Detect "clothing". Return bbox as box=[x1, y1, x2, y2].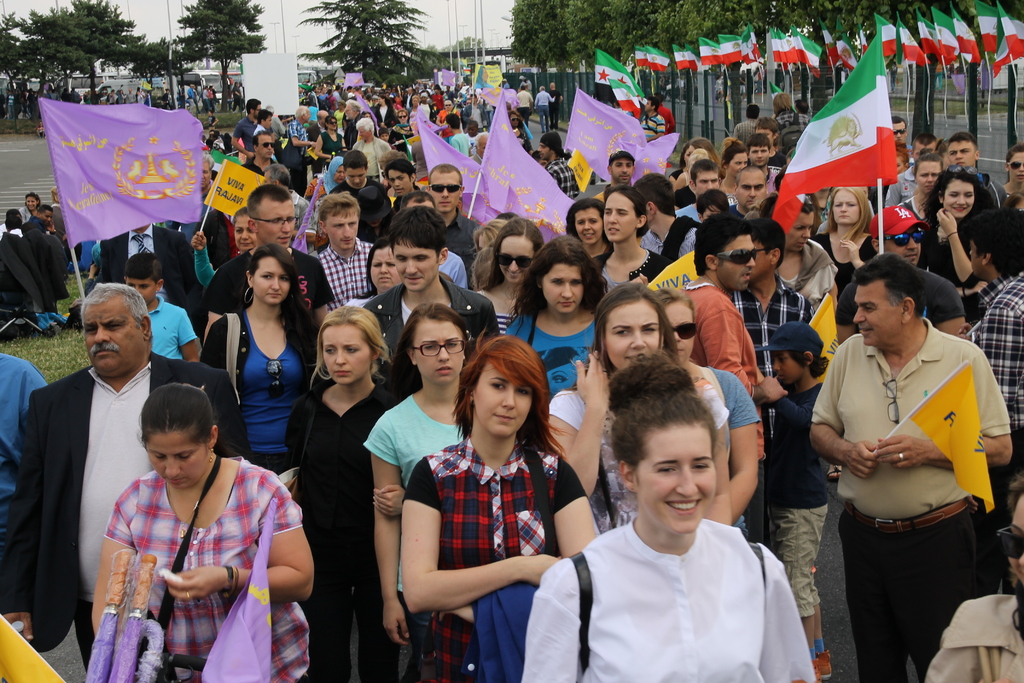
box=[330, 176, 388, 232].
